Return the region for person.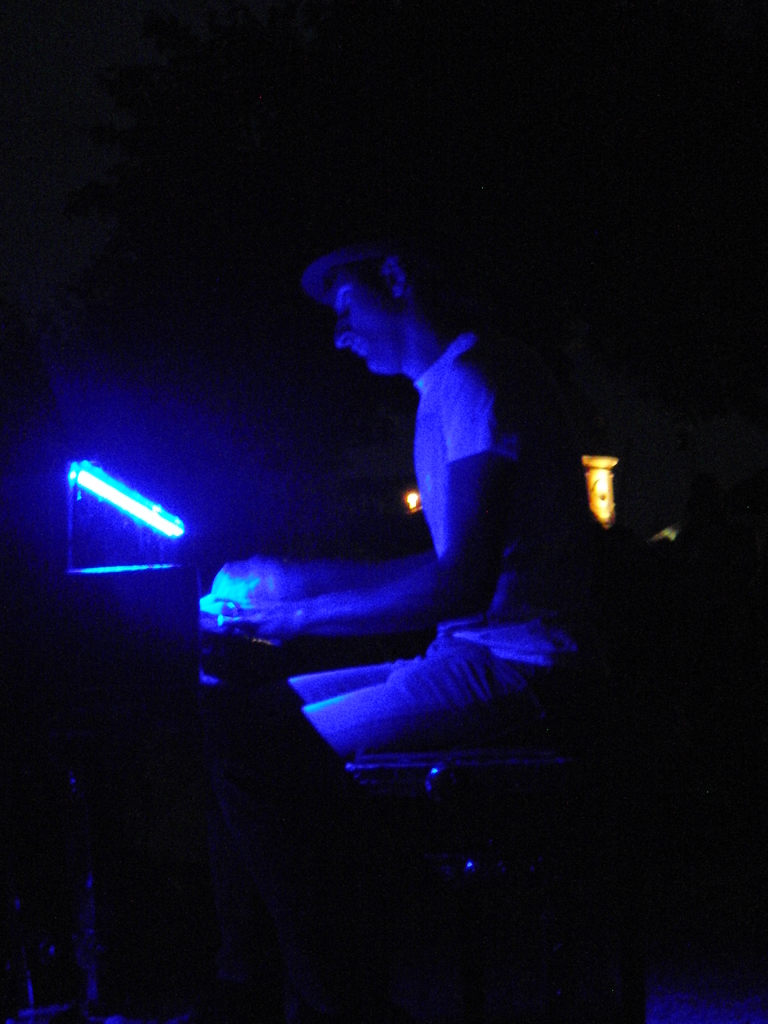
232, 214, 573, 764.
